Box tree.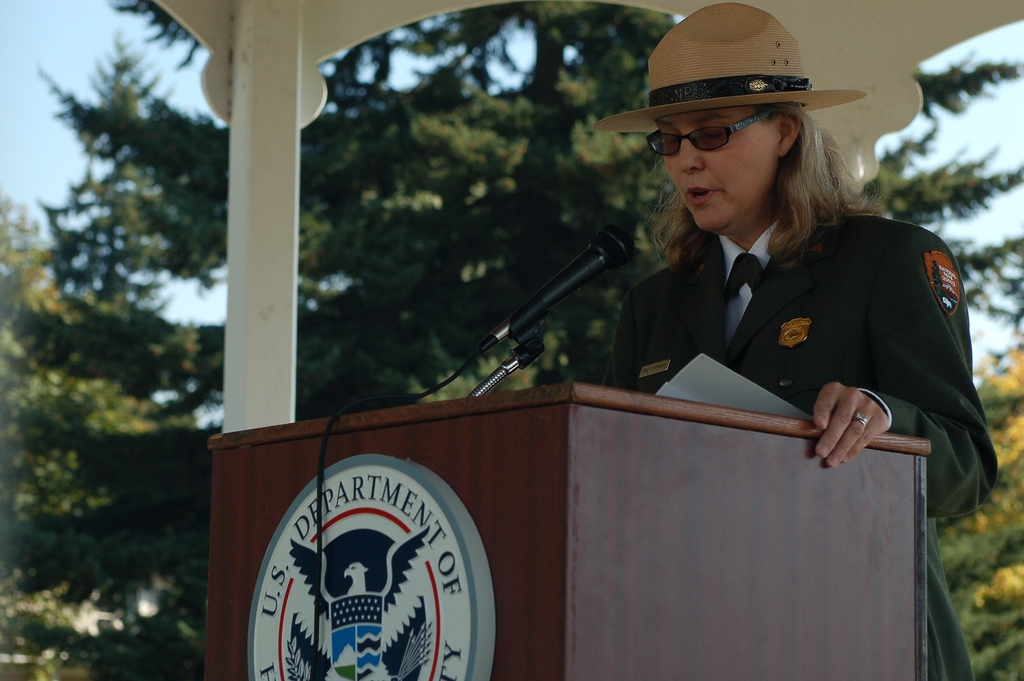
[939,350,1023,680].
